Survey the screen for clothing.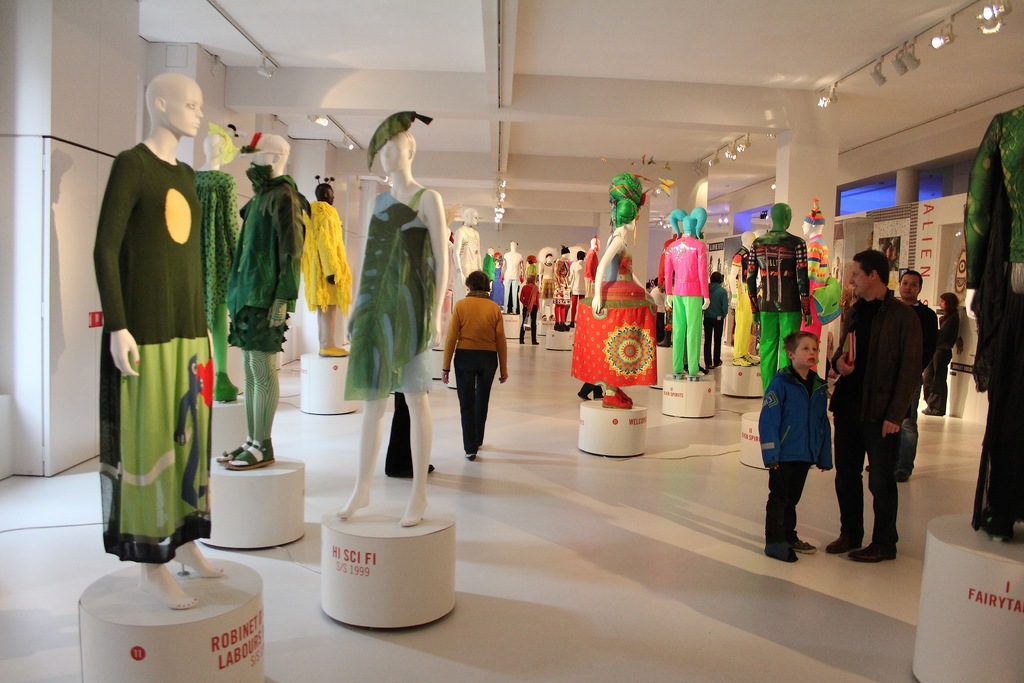
Survey found: l=844, t=251, r=939, b=548.
